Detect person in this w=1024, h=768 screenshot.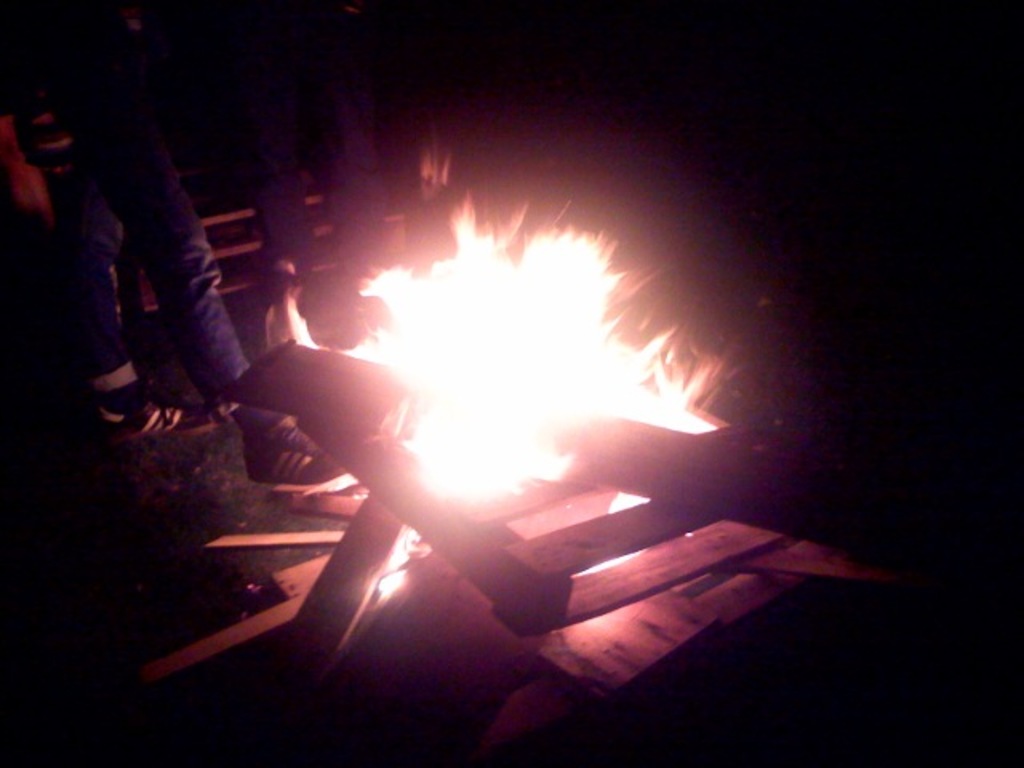
Detection: (left=53, top=77, right=272, bottom=482).
